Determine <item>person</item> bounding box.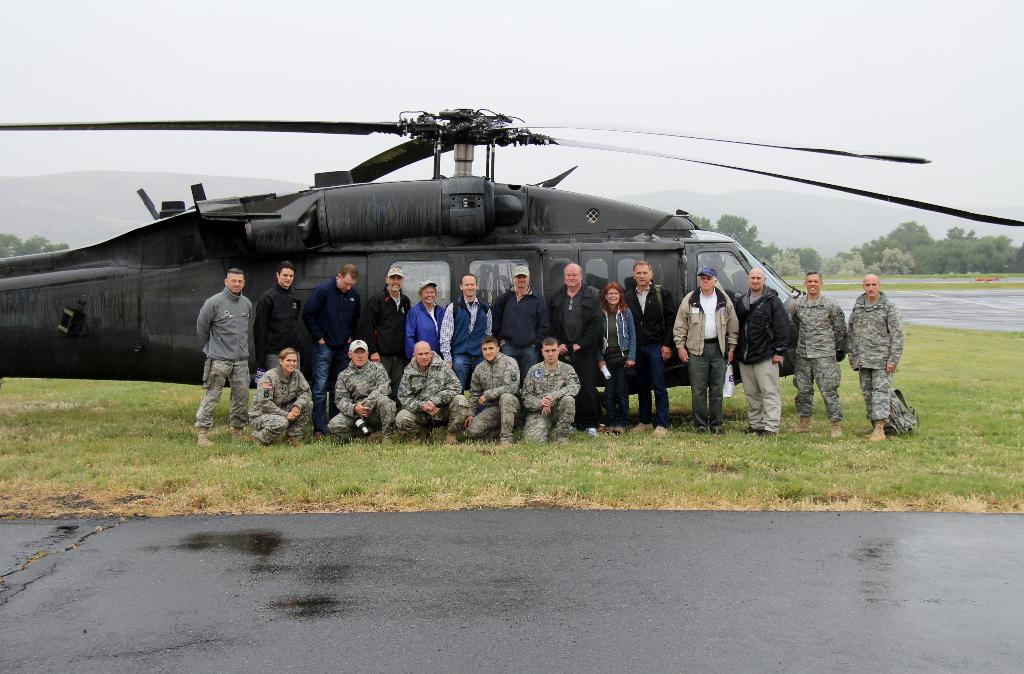
Determined: [323, 334, 402, 447].
